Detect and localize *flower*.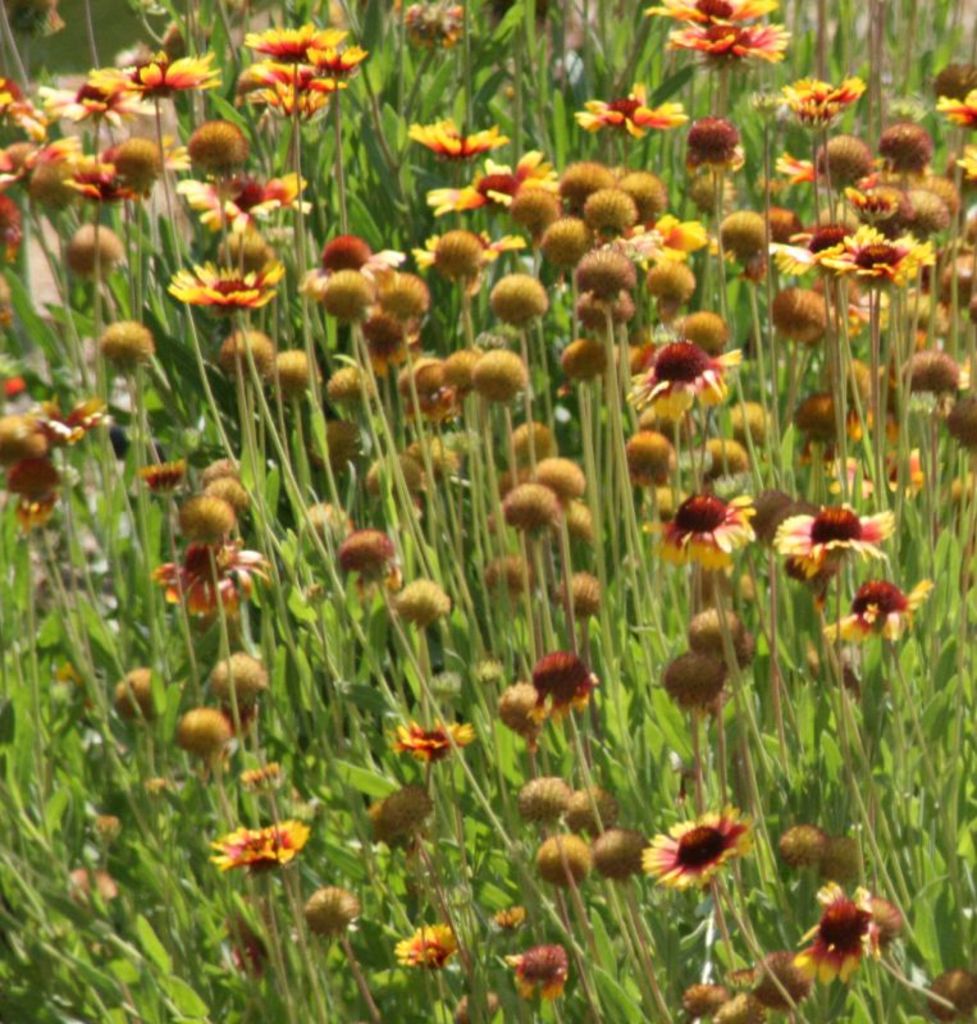
Localized at [775, 518, 886, 559].
